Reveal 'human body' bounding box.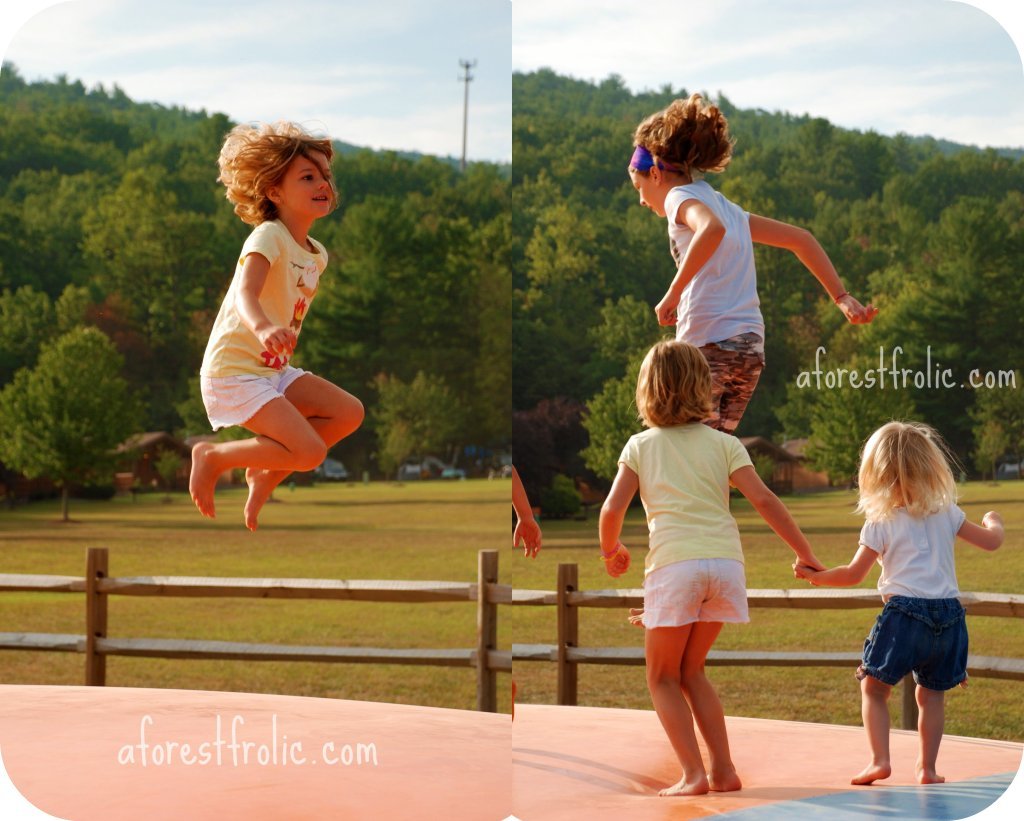
Revealed: <region>182, 105, 369, 562</region>.
